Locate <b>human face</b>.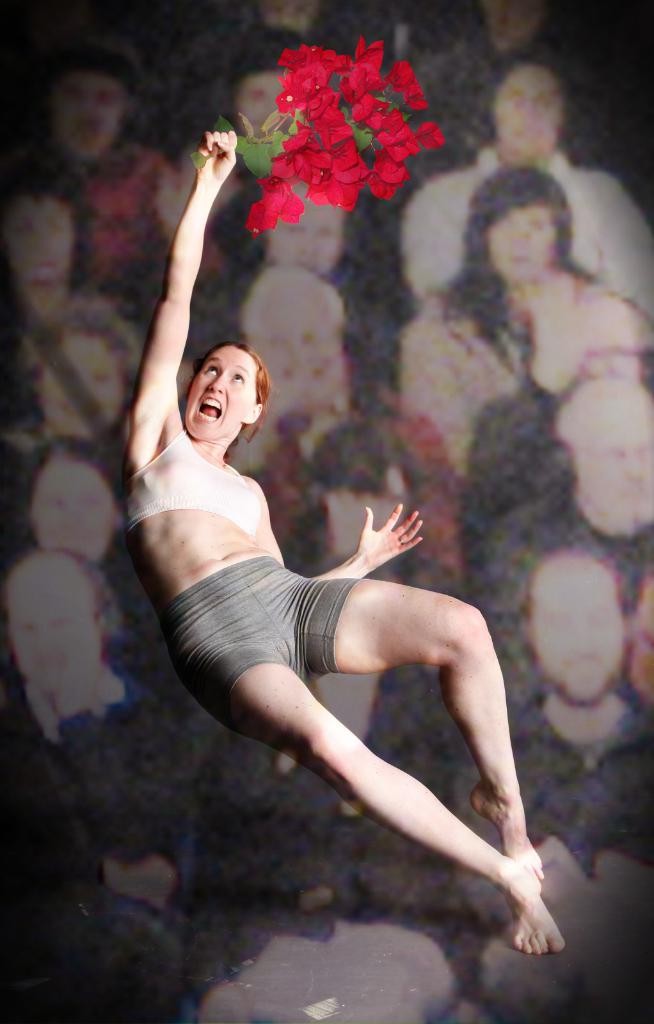
Bounding box: region(42, 335, 124, 443).
